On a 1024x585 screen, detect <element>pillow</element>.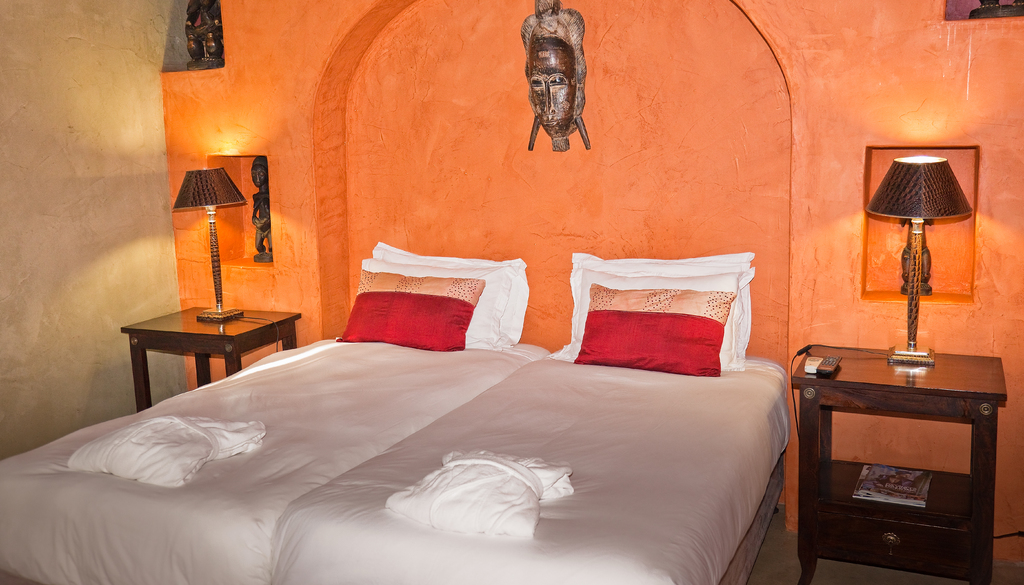
bbox=(559, 252, 744, 370).
